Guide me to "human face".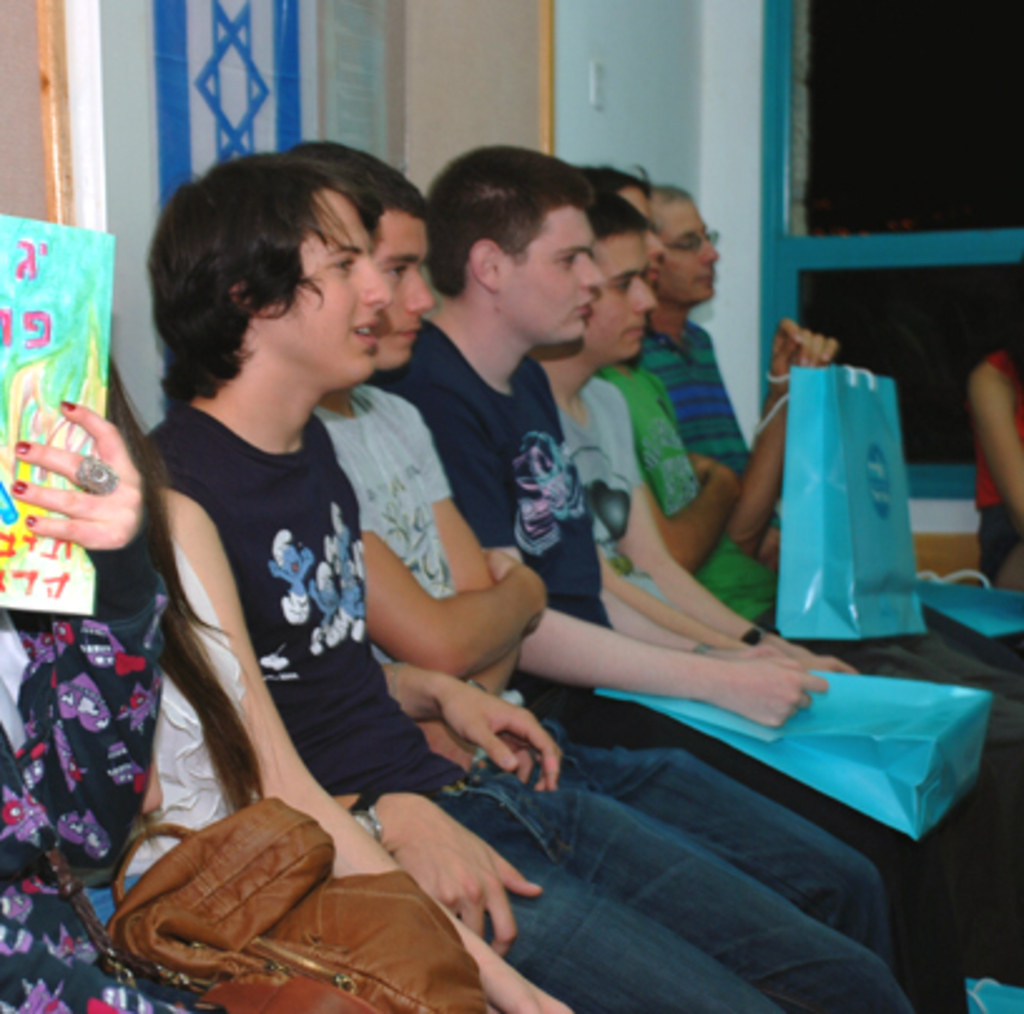
Guidance: (x1=492, y1=193, x2=620, y2=369).
